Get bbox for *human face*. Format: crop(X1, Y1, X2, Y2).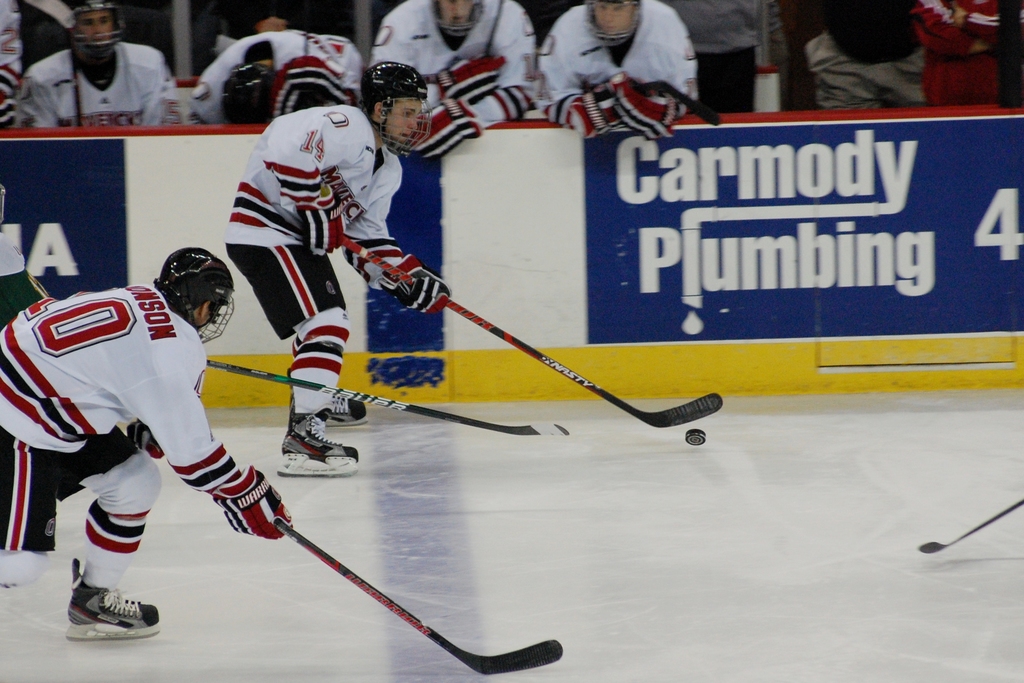
crop(580, 0, 645, 56).
